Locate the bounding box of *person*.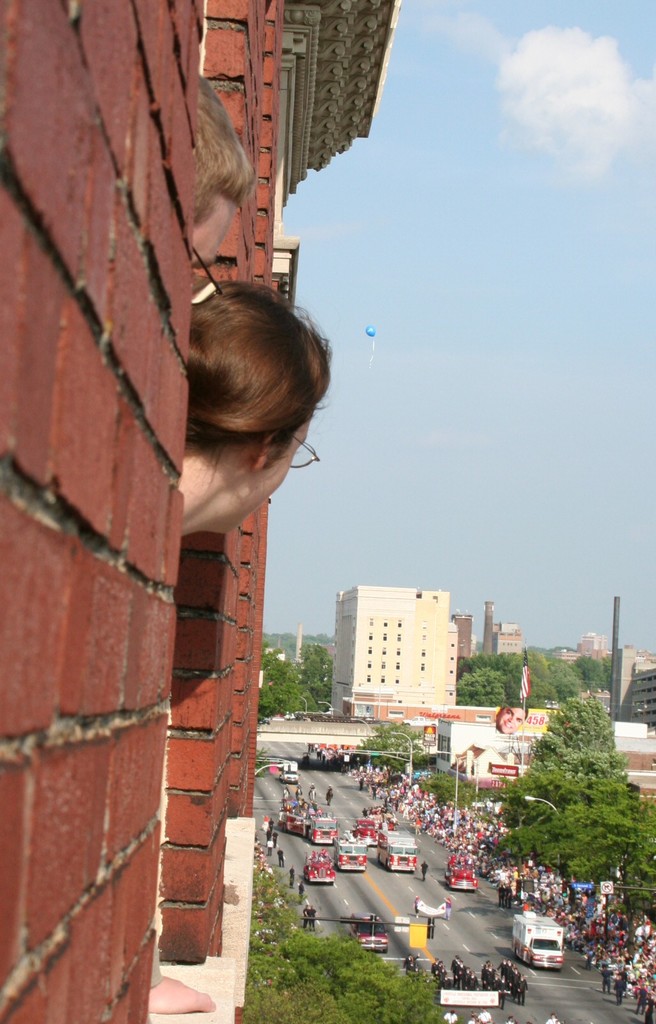
Bounding box: box=[191, 70, 250, 305].
